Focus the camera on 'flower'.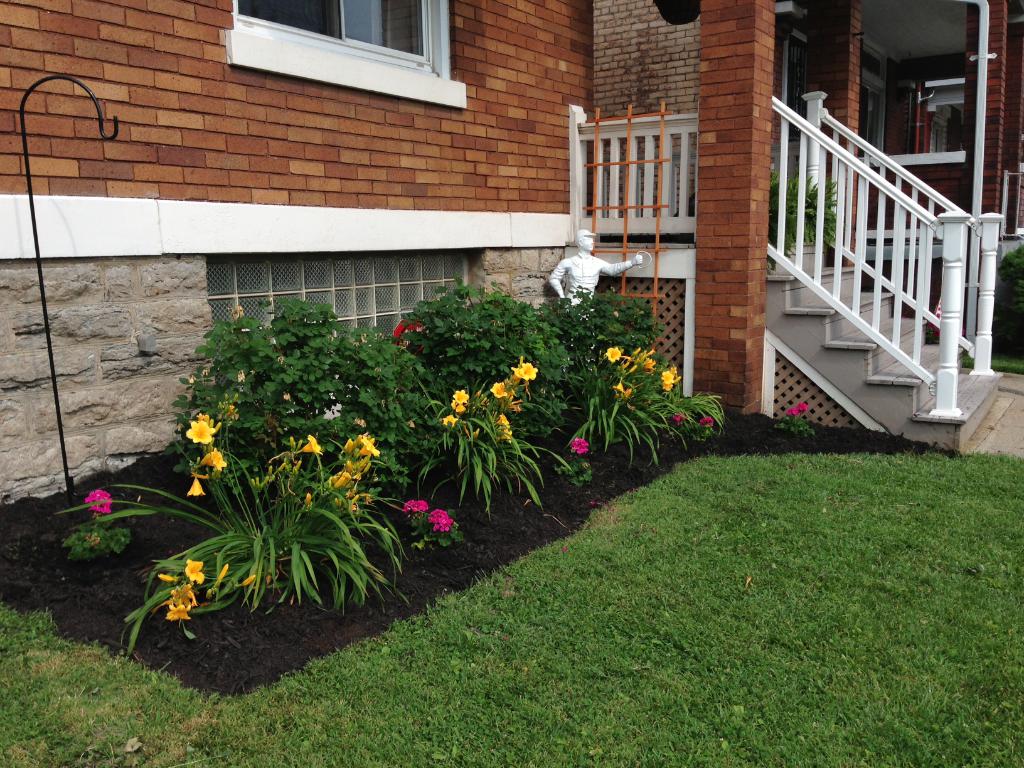
Focus region: 159/574/175/583.
